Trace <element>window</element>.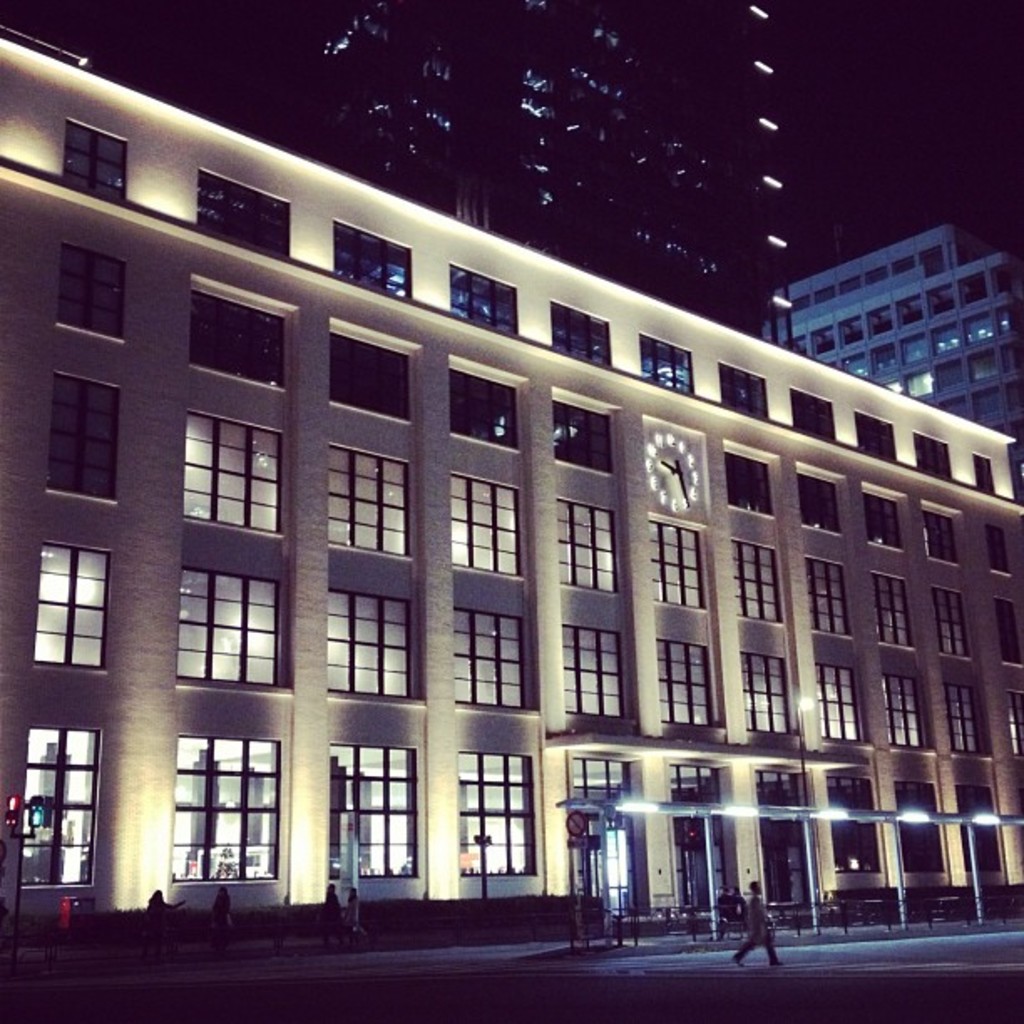
Traced to [left=448, top=370, right=522, bottom=455].
